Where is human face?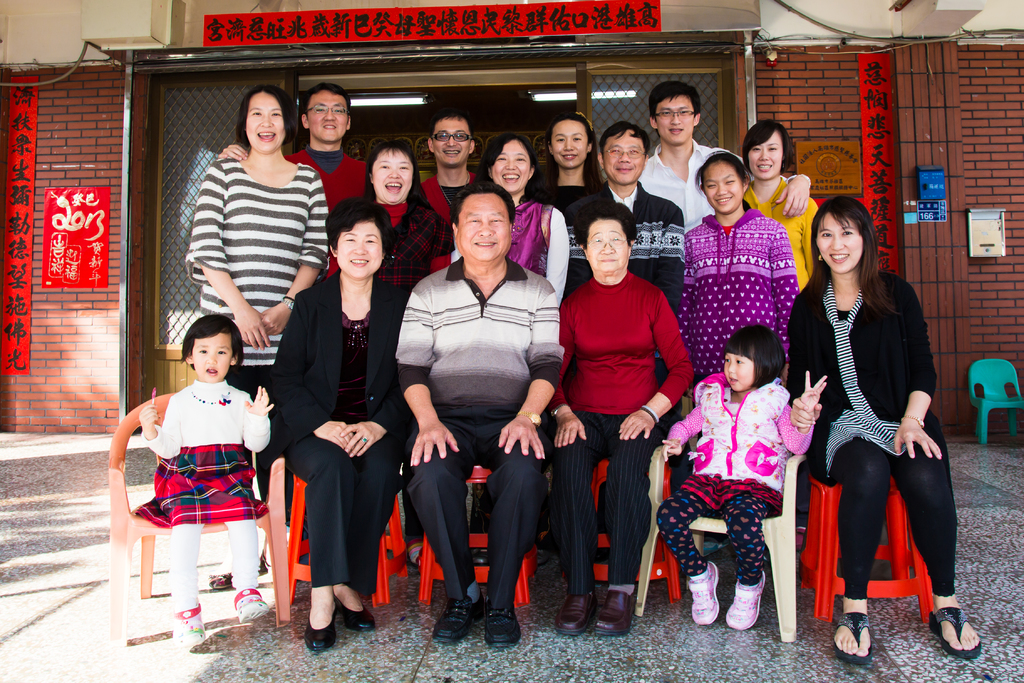
bbox(435, 115, 467, 160).
